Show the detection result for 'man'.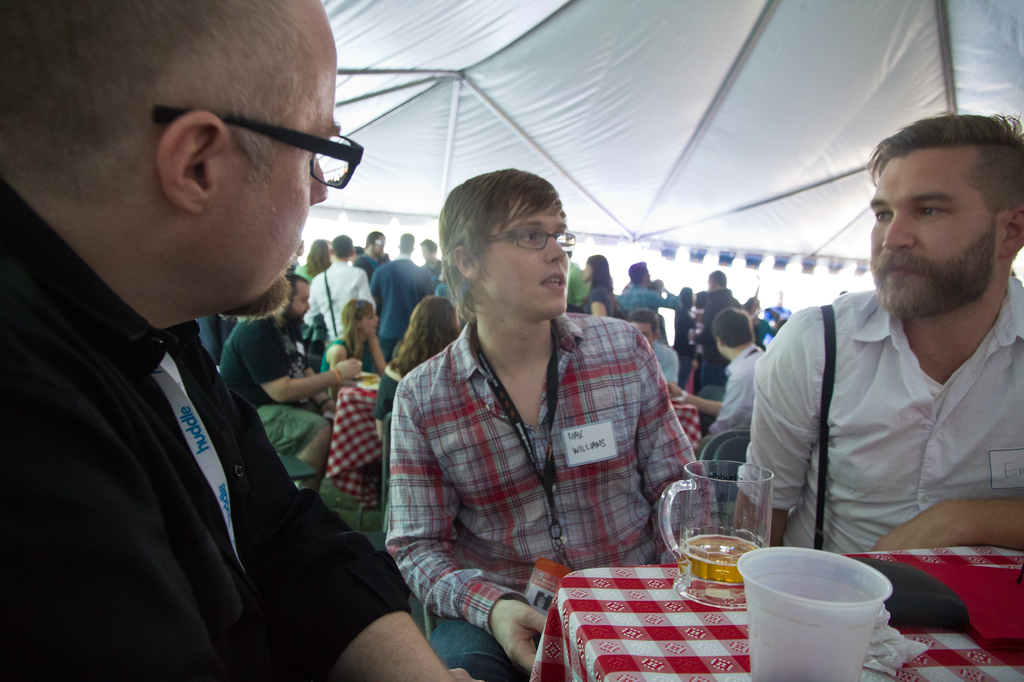
rect(421, 239, 444, 276).
